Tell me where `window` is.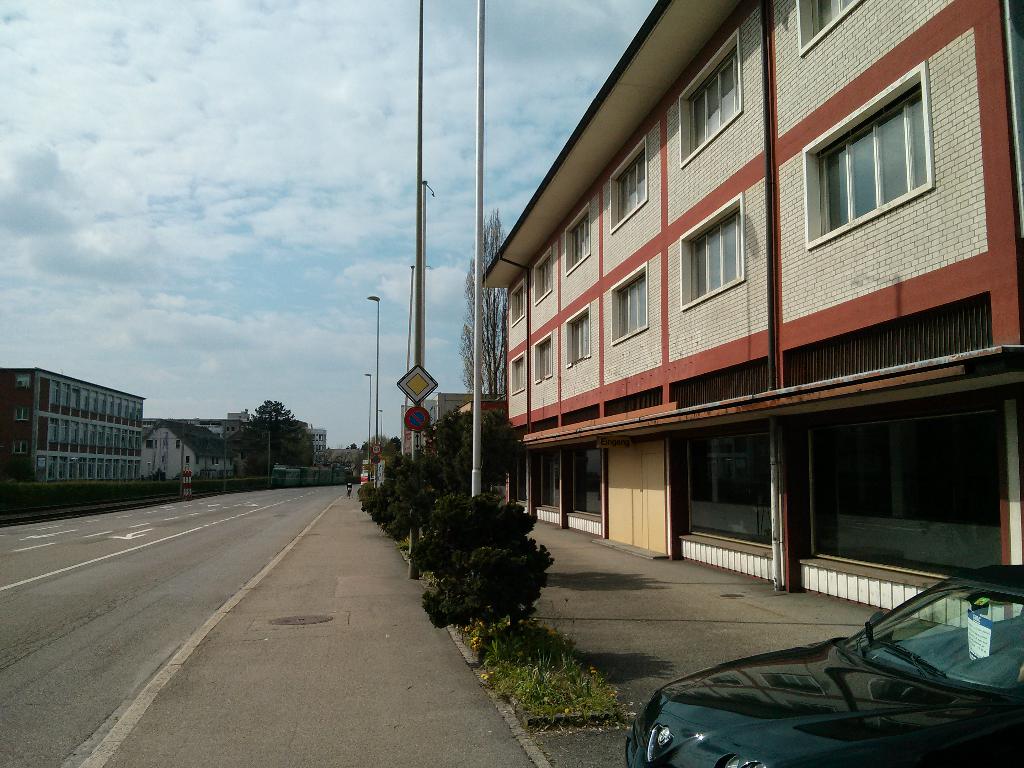
`window` is at x1=13, y1=442, x2=29, y2=461.
